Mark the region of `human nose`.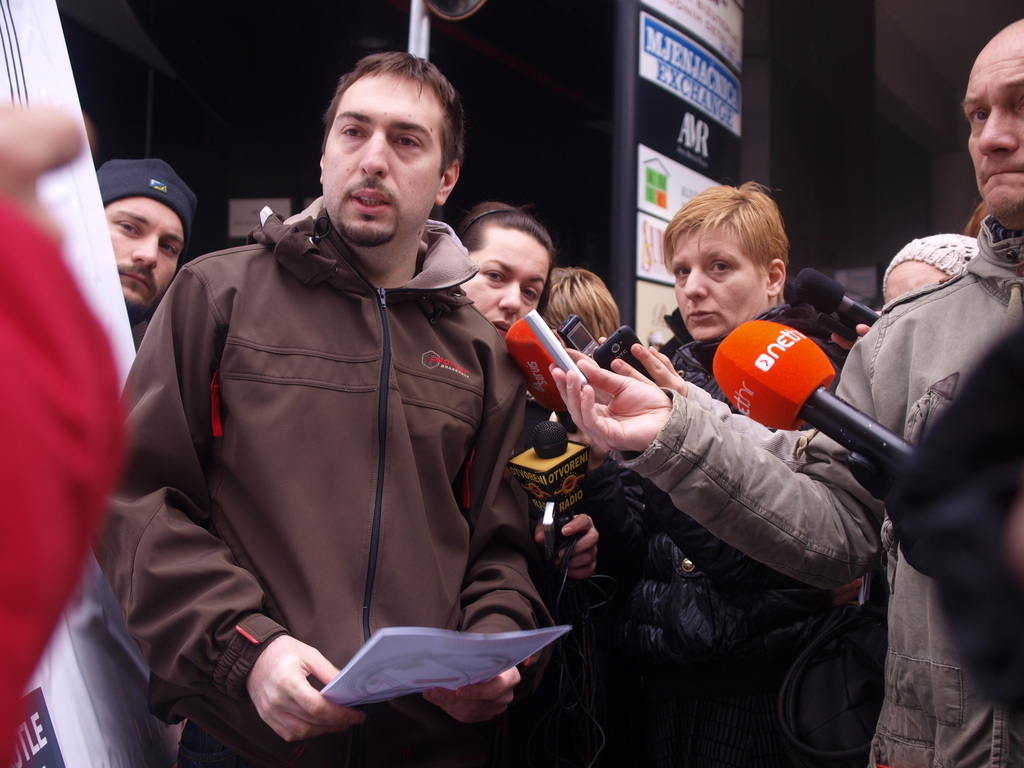
Region: [131, 239, 157, 270].
